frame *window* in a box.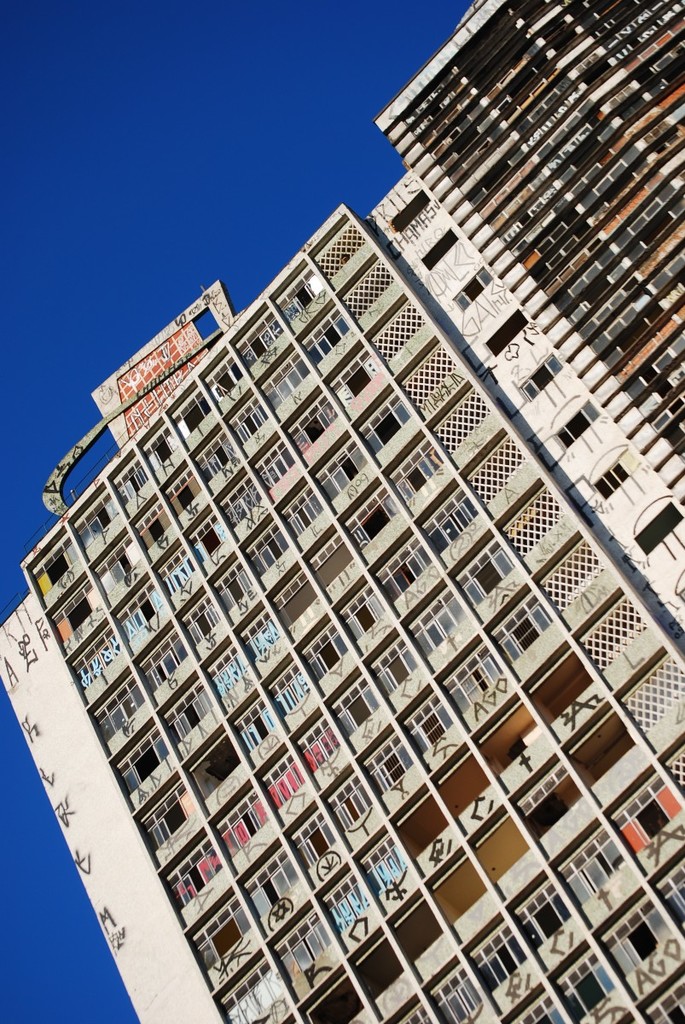
272:908:330:984.
